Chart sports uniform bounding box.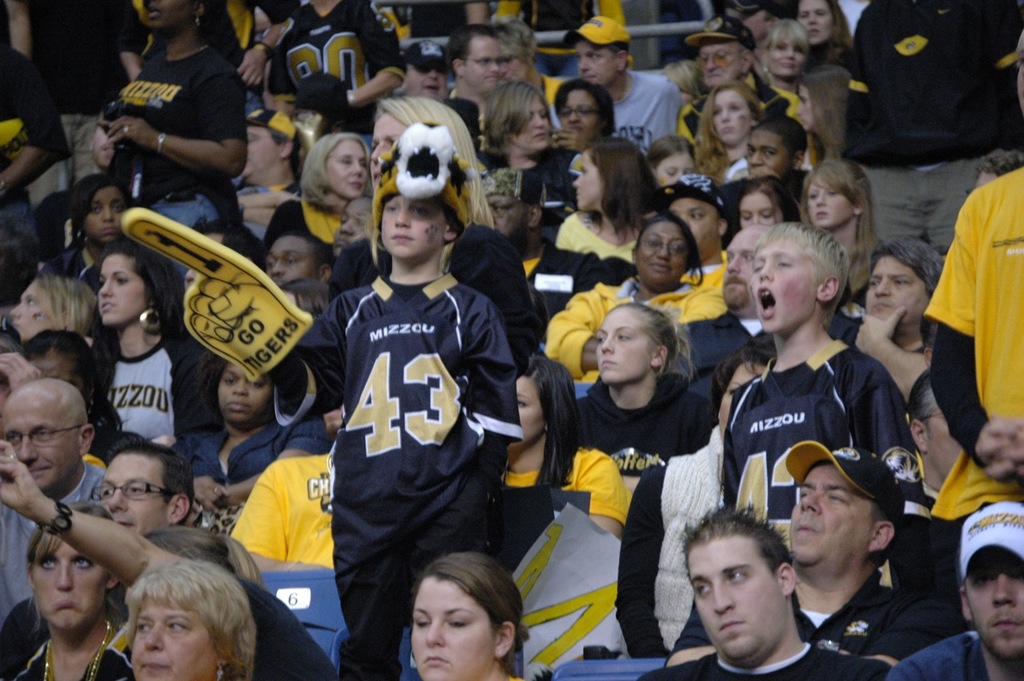
Charted: [274, 268, 522, 680].
